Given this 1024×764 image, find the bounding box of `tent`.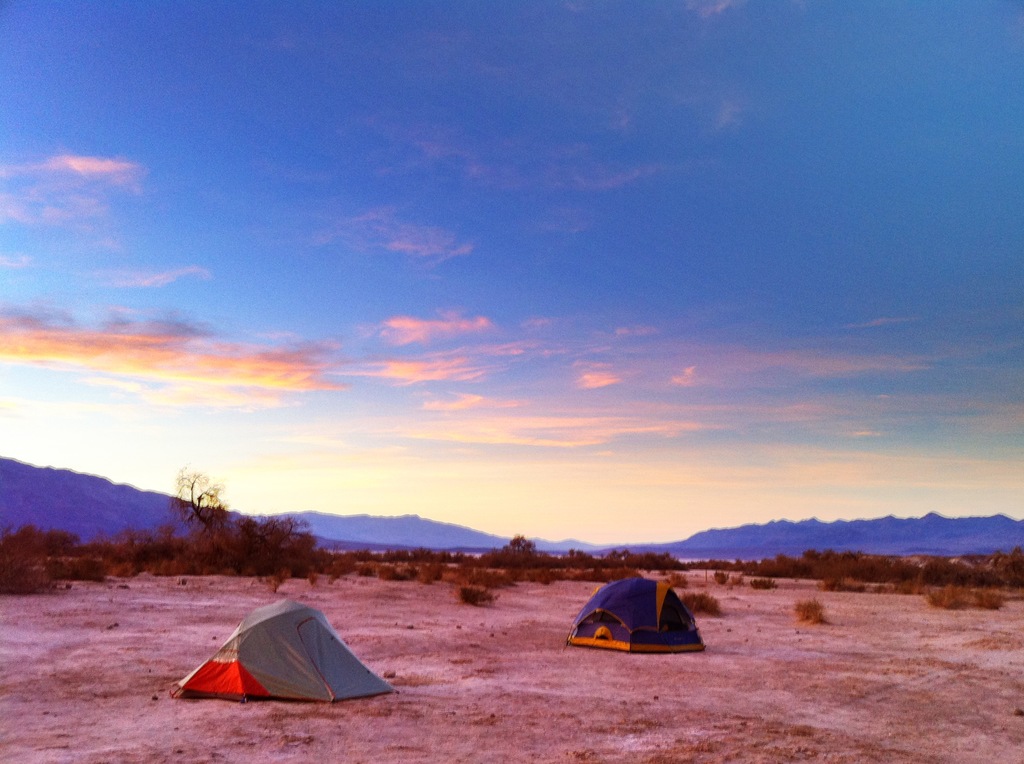
bbox(173, 591, 397, 710).
